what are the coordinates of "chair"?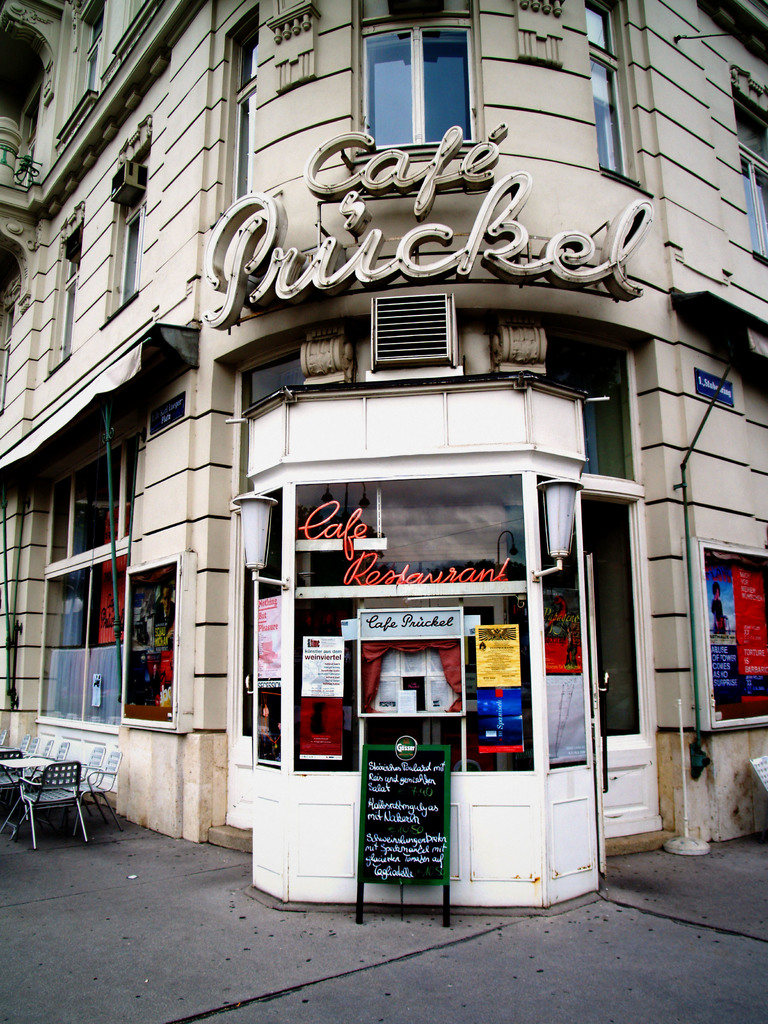
(7,760,83,842).
